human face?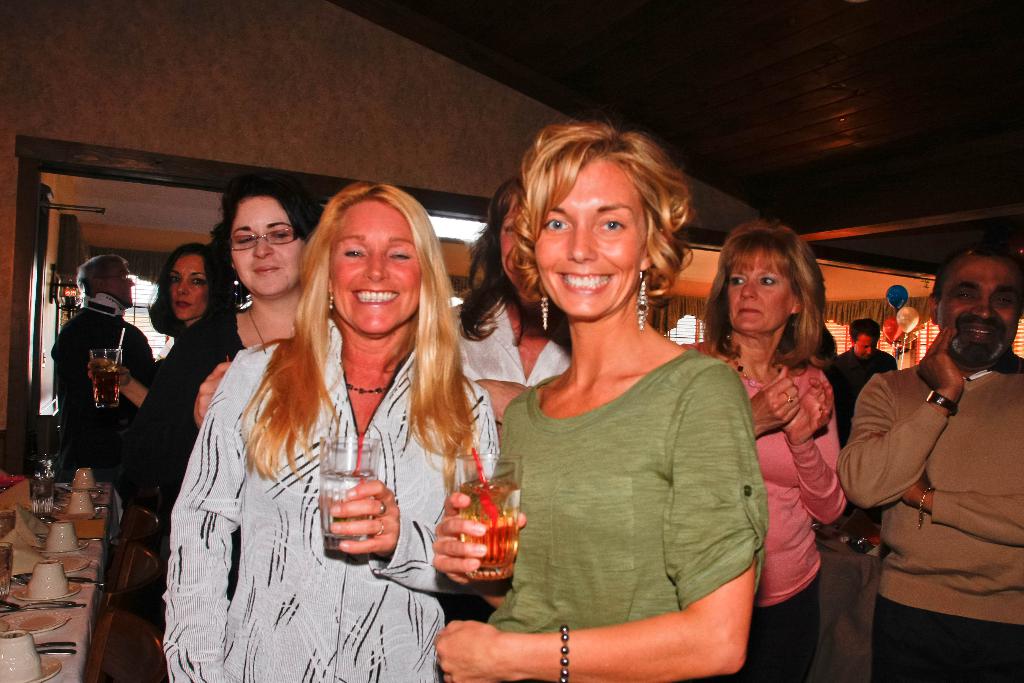
l=224, t=190, r=312, b=288
